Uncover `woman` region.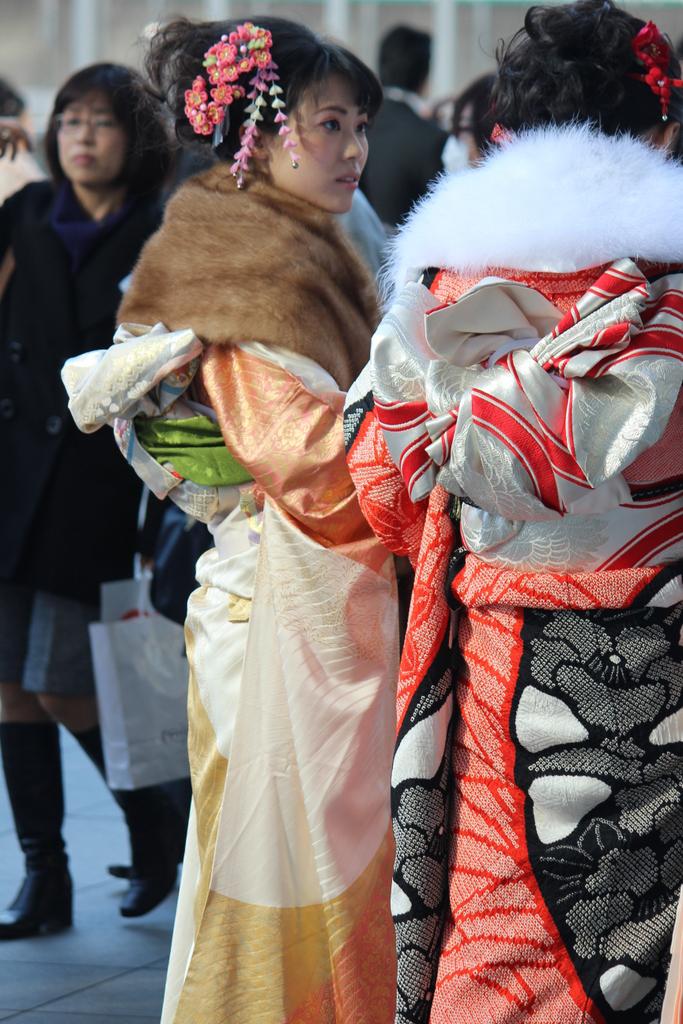
Uncovered: box(0, 53, 186, 943).
